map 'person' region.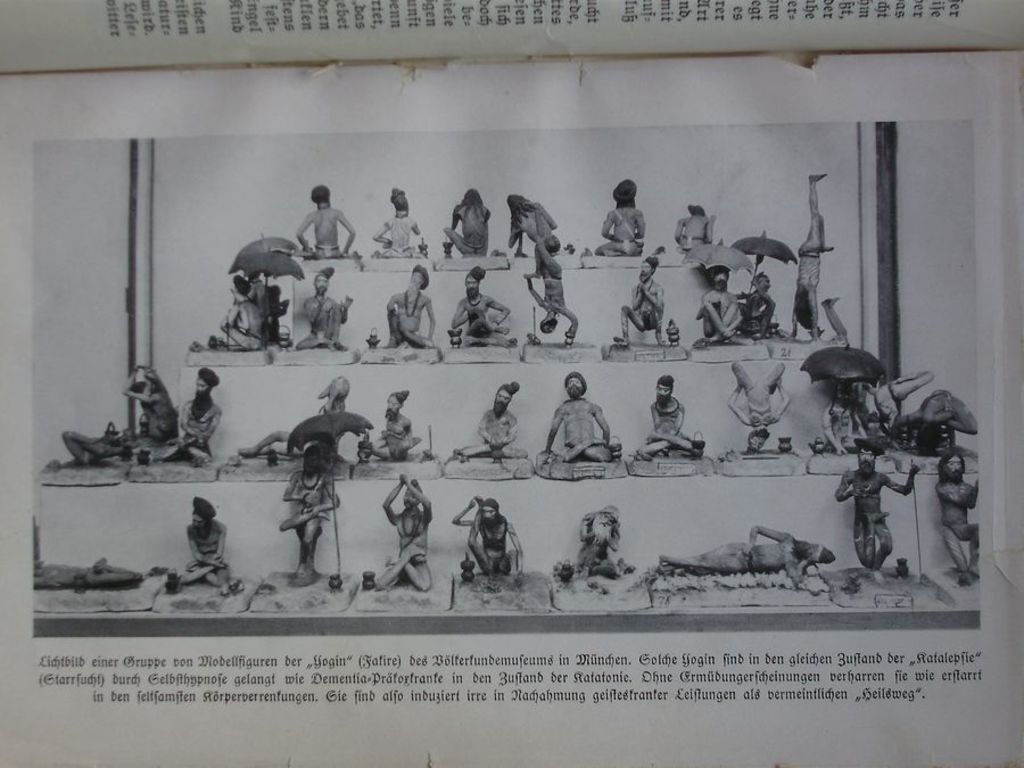
Mapped to 740:273:775:336.
